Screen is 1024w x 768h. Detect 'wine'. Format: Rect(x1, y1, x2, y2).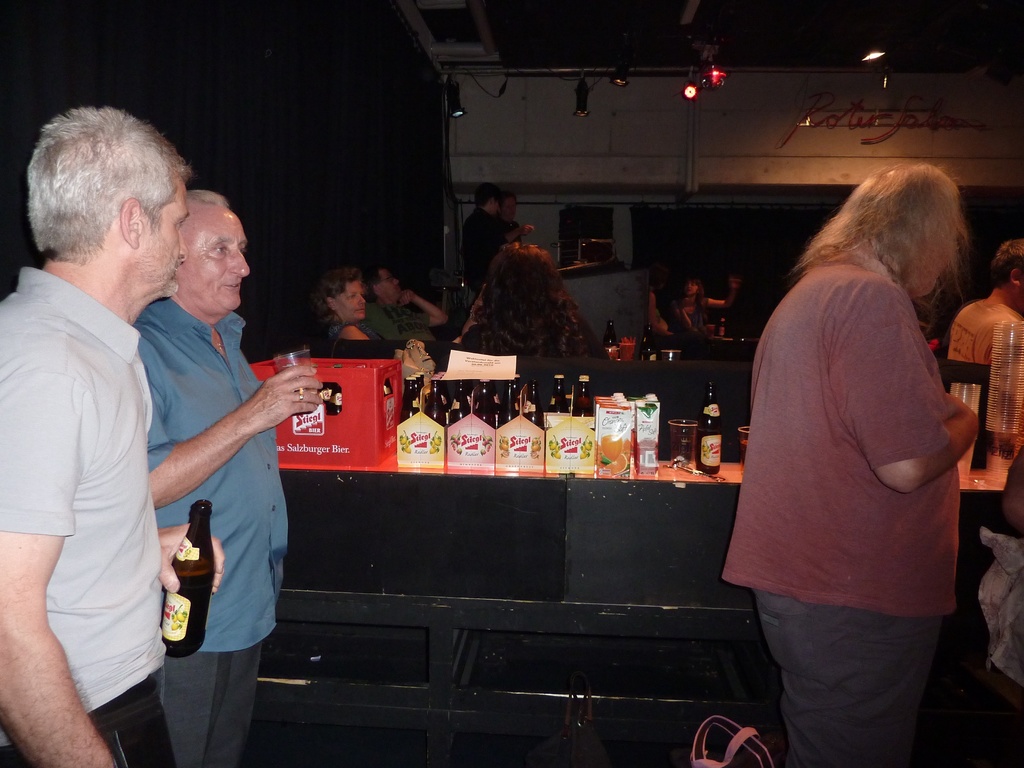
Rect(164, 564, 213, 656).
